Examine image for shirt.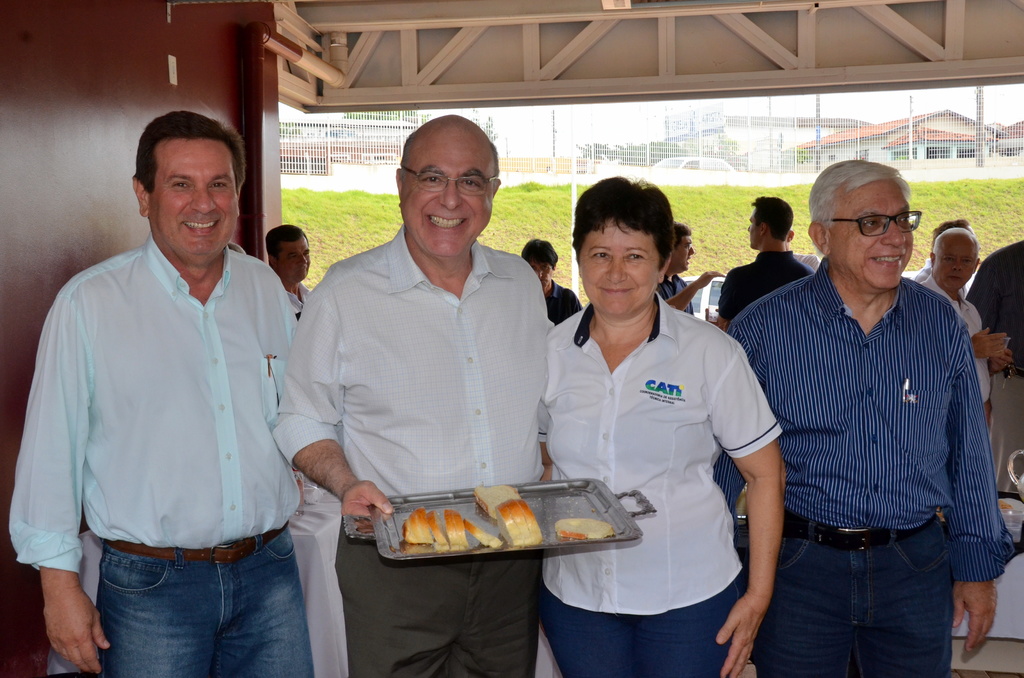
Examination result: l=268, t=223, r=548, b=495.
